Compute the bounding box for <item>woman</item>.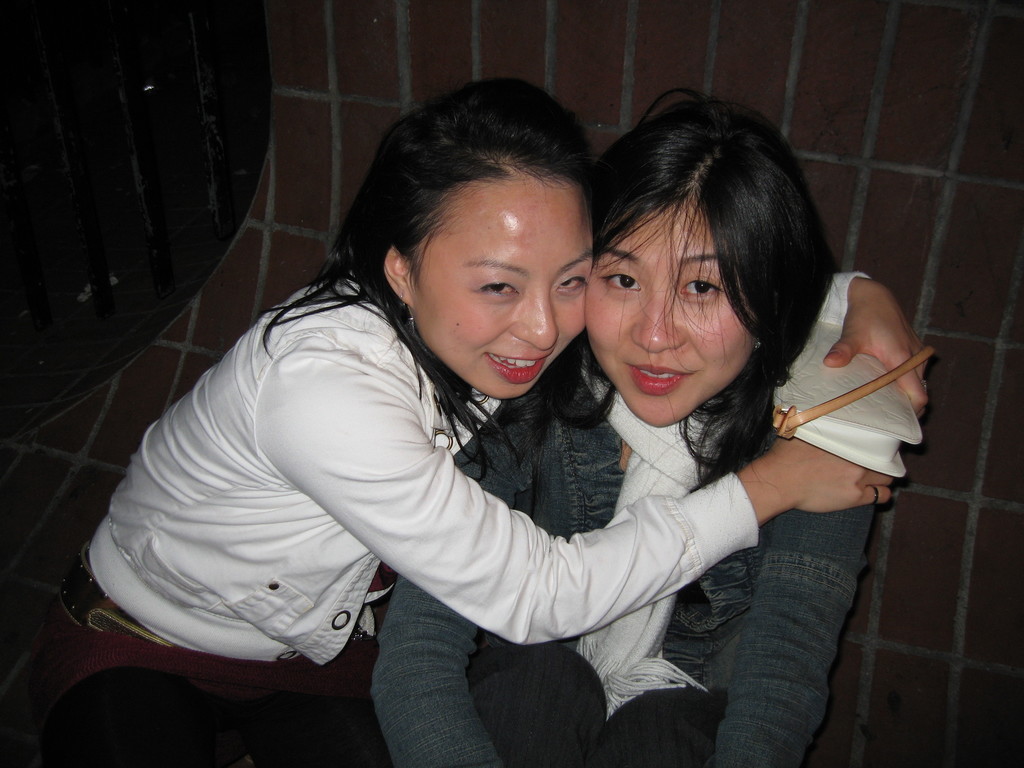
bbox=(366, 87, 884, 767).
